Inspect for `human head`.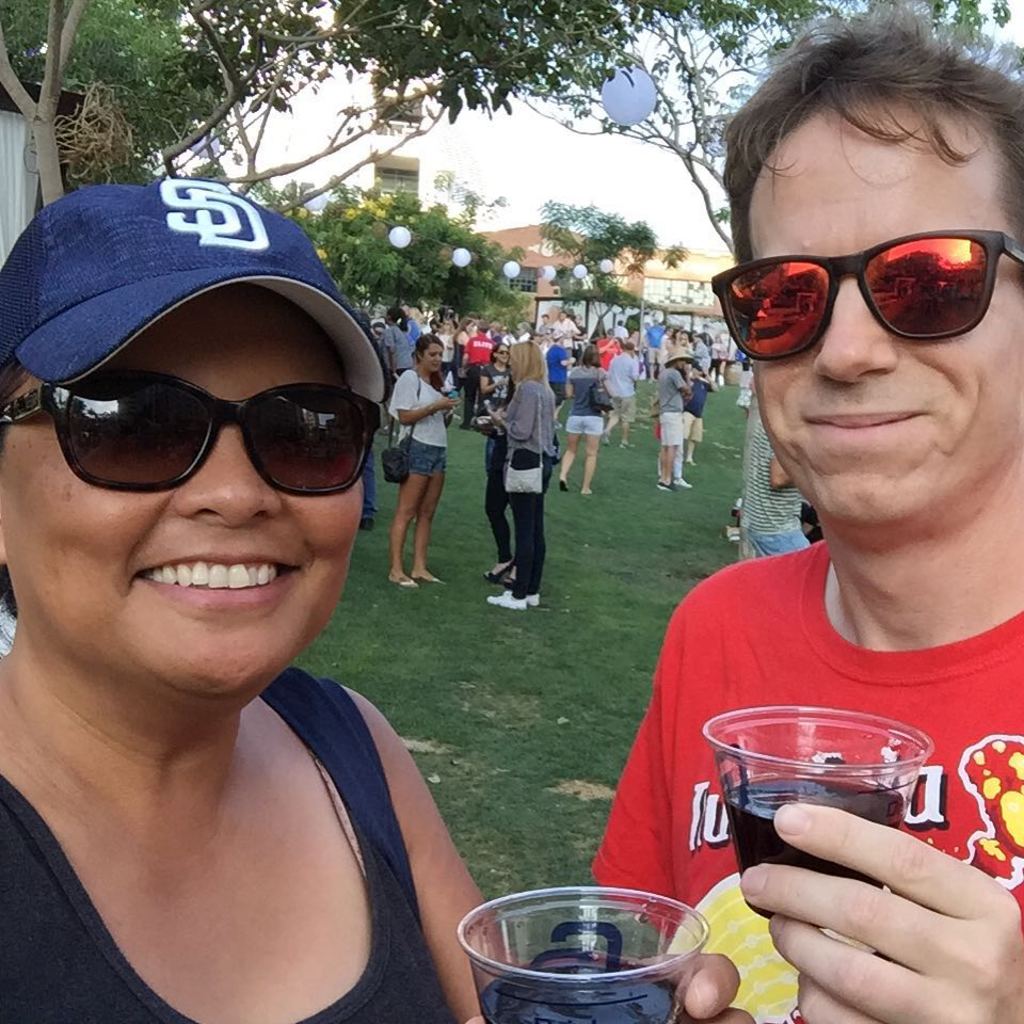
Inspection: [left=492, top=341, right=508, bottom=361].
